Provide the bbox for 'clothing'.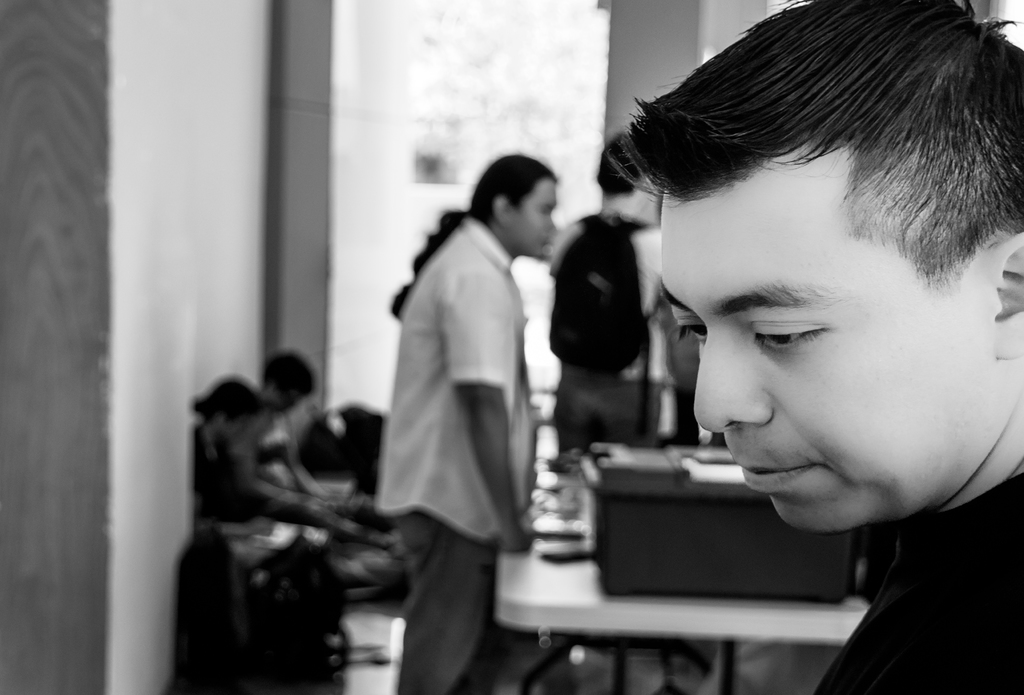
select_region(545, 211, 664, 458).
